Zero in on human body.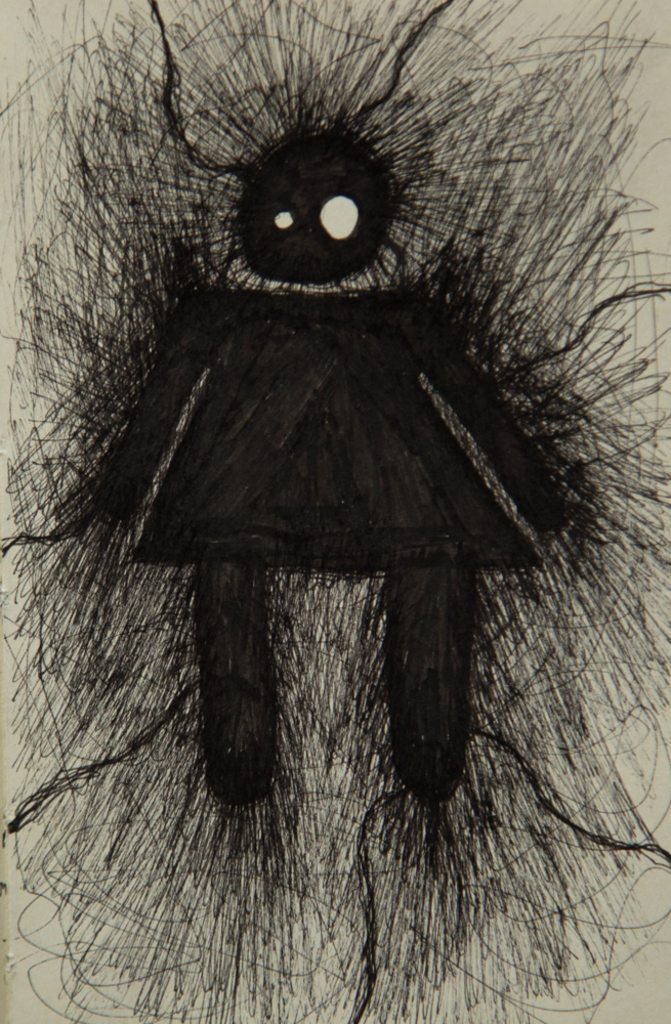
Zeroed in: BBox(99, 129, 576, 805).
